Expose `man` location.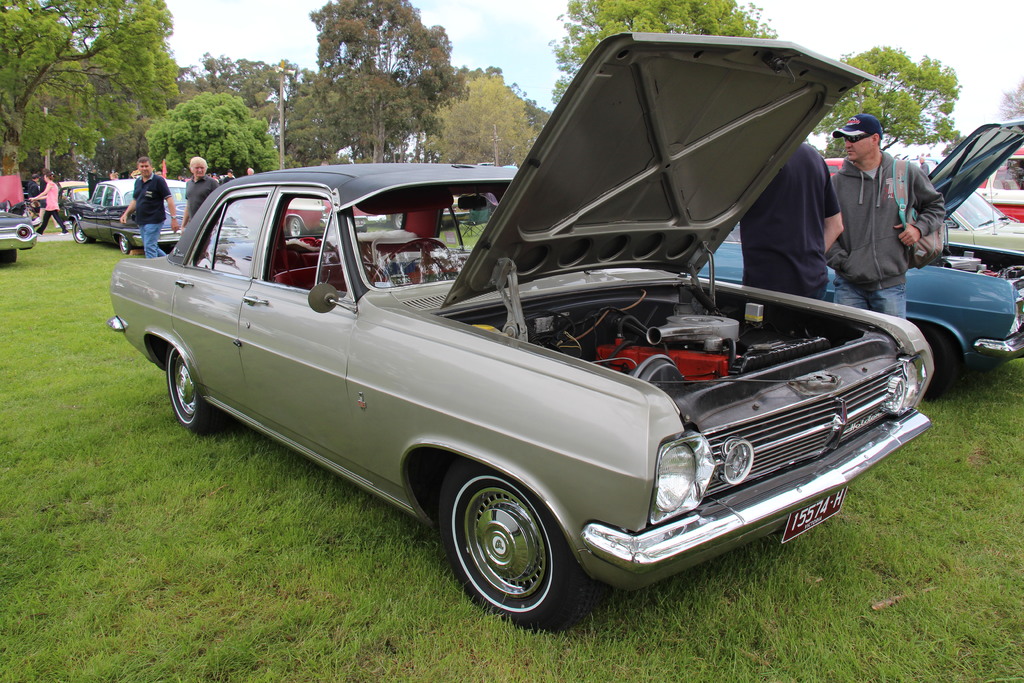
Exposed at pyautogui.locateOnScreen(27, 173, 38, 198).
